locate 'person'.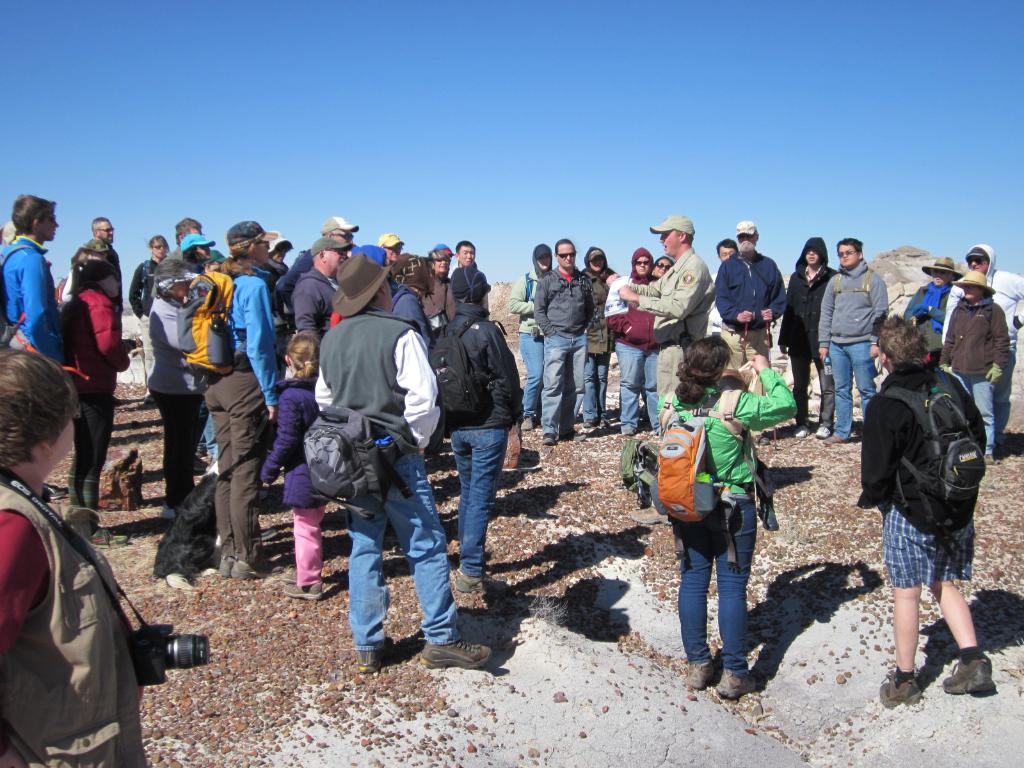
Bounding box: locate(0, 355, 157, 767).
